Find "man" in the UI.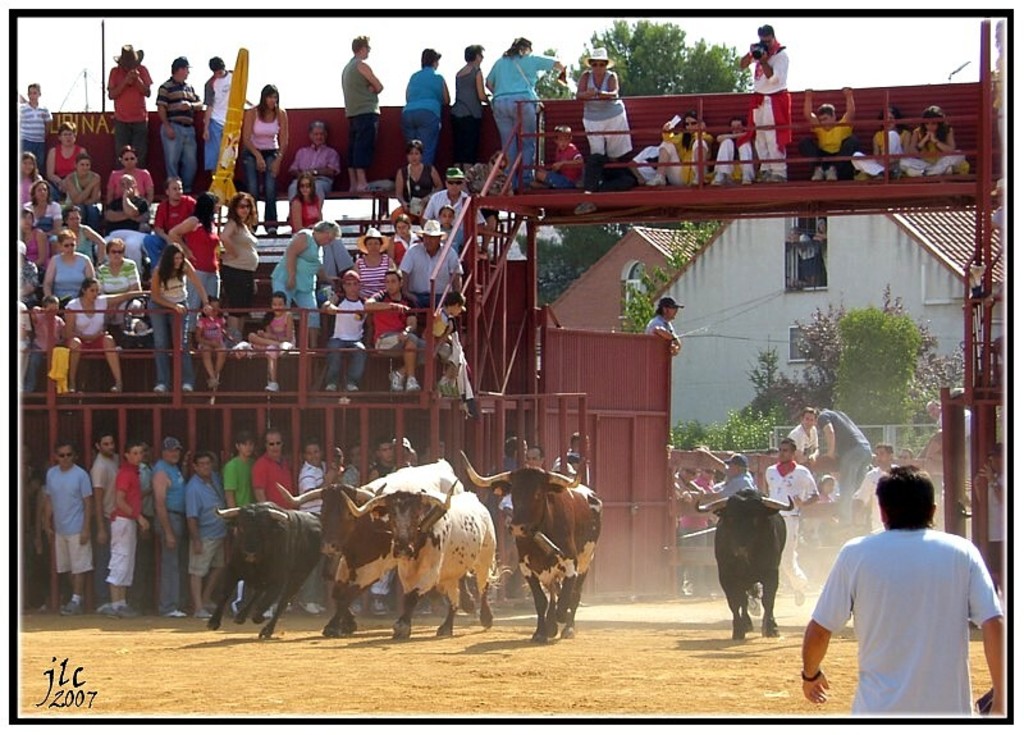
UI element at 157 55 198 186.
